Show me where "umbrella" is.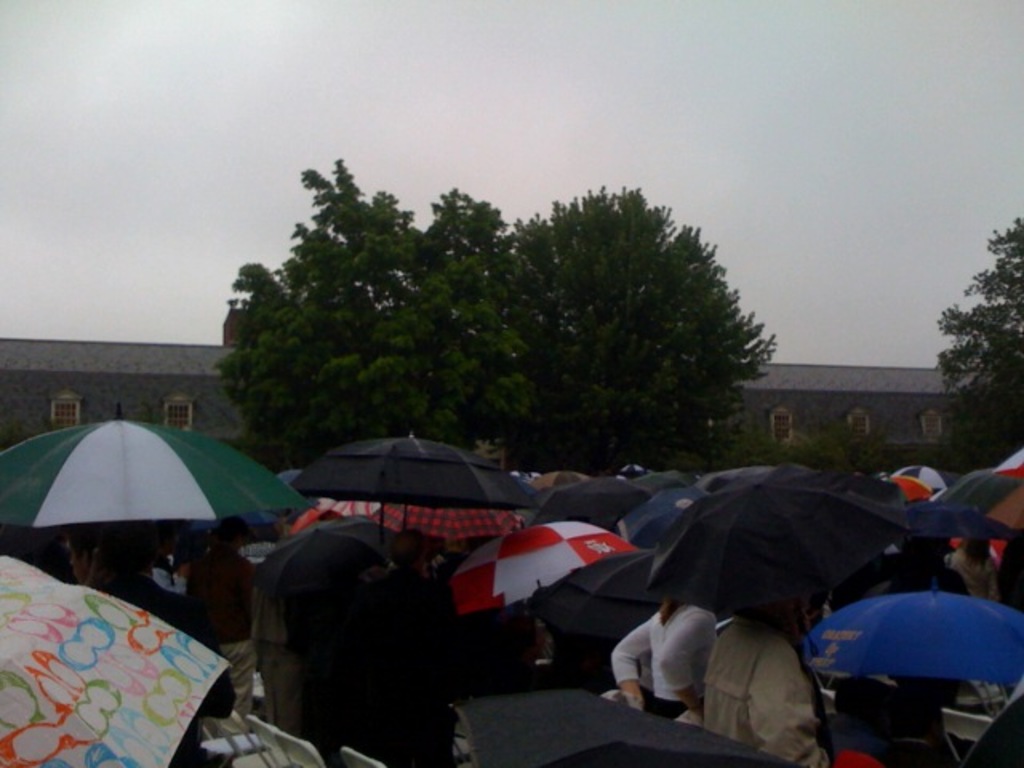
"umbrella" is at BBox(790, 592, 1022, 758).
